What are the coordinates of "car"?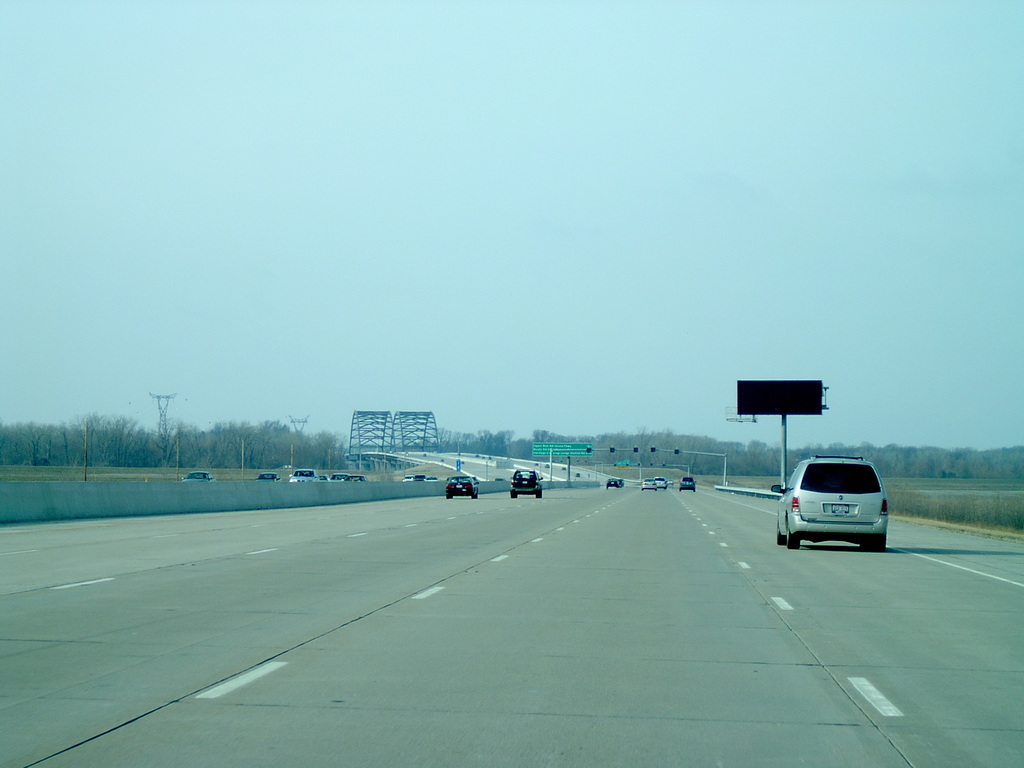
BBox(320, 474, 330, 480).
